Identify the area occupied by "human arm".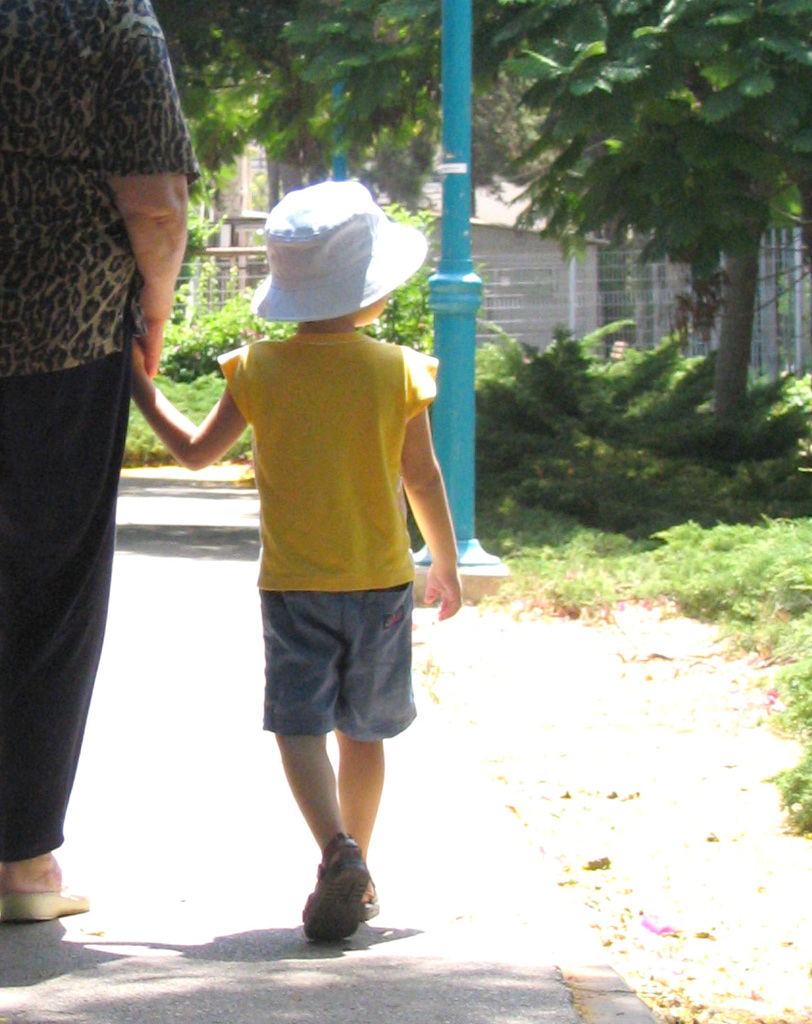
Area: locate(126, 345, 251, 474).
